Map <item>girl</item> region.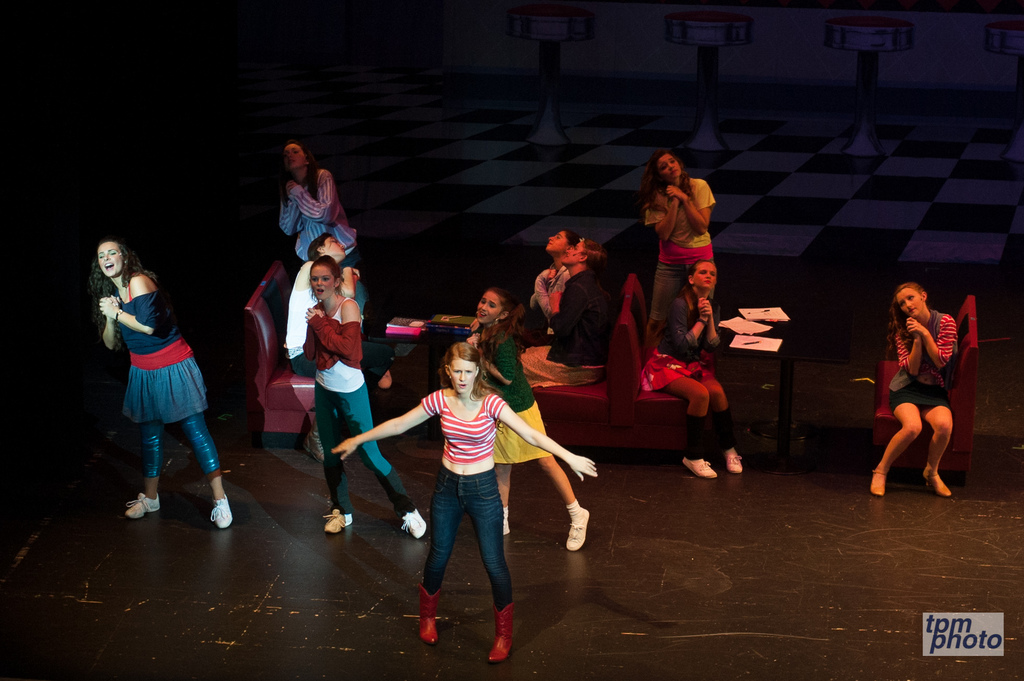
Mapped to bbox=(643, 150, 717, 327).
